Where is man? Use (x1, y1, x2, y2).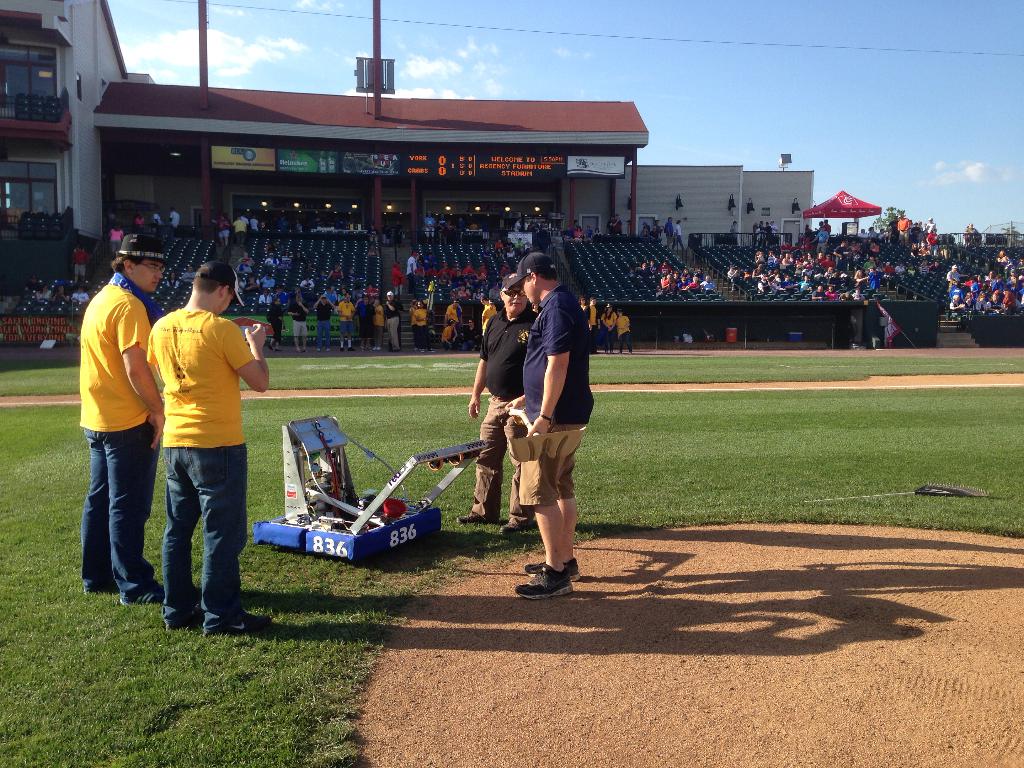
(699, 273, 717, 295).
